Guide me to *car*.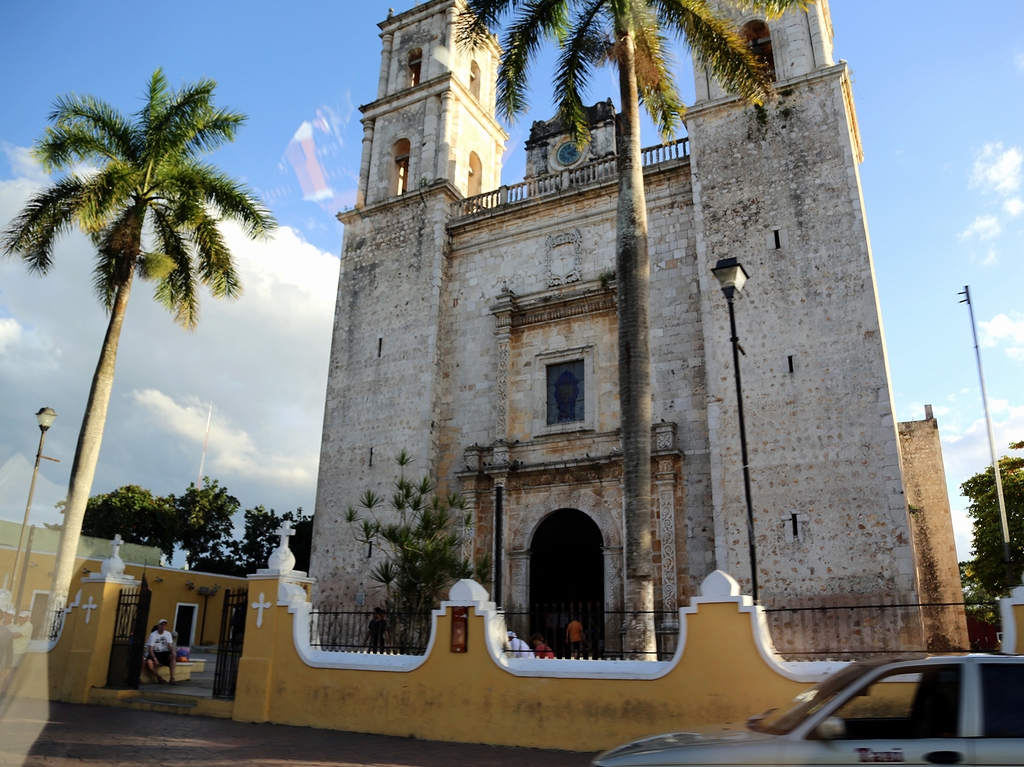
Guidance: [left=585, top=649, right=1023, bottom=766].
